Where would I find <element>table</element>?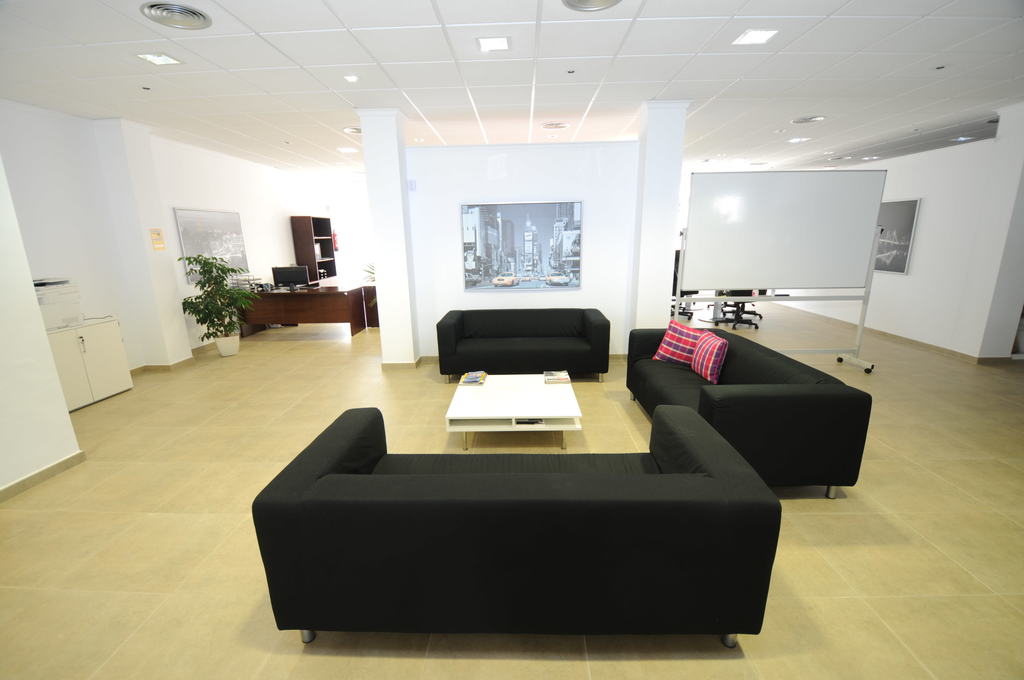
At (444,372,585,453).
